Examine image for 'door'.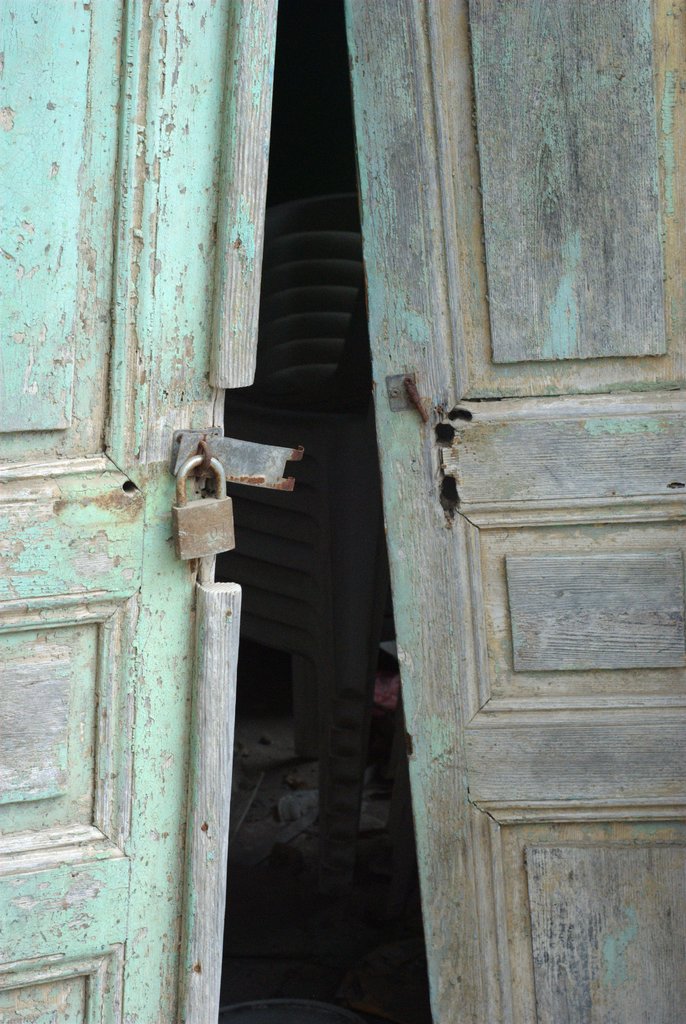
Examination result: box(0, 0, 299, 1023).
